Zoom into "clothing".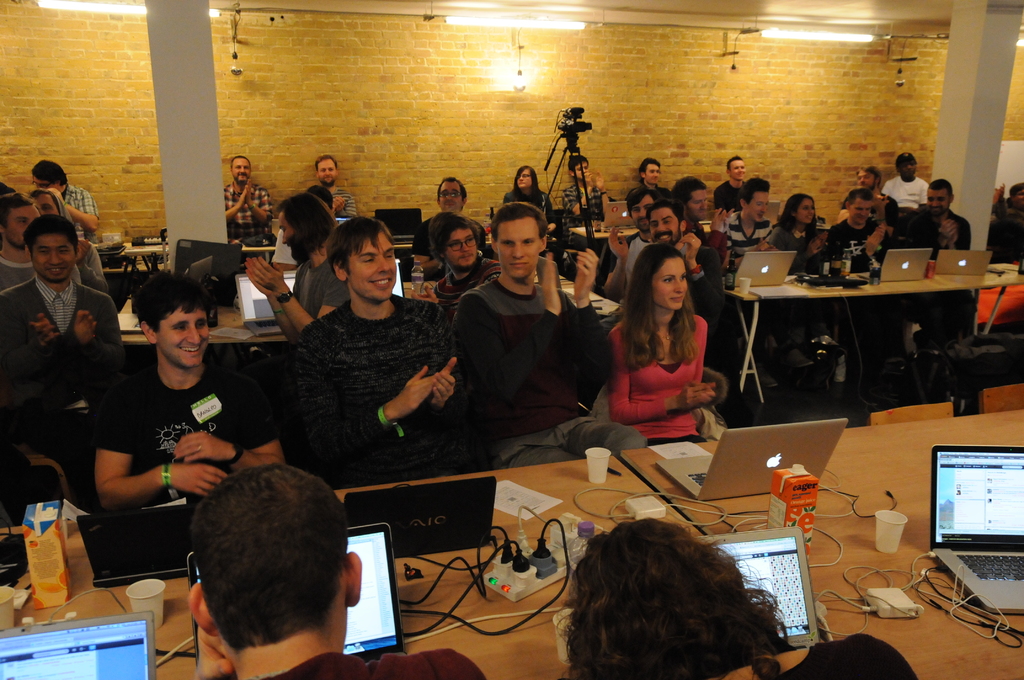
Zoom target: 510:177:563:226.
